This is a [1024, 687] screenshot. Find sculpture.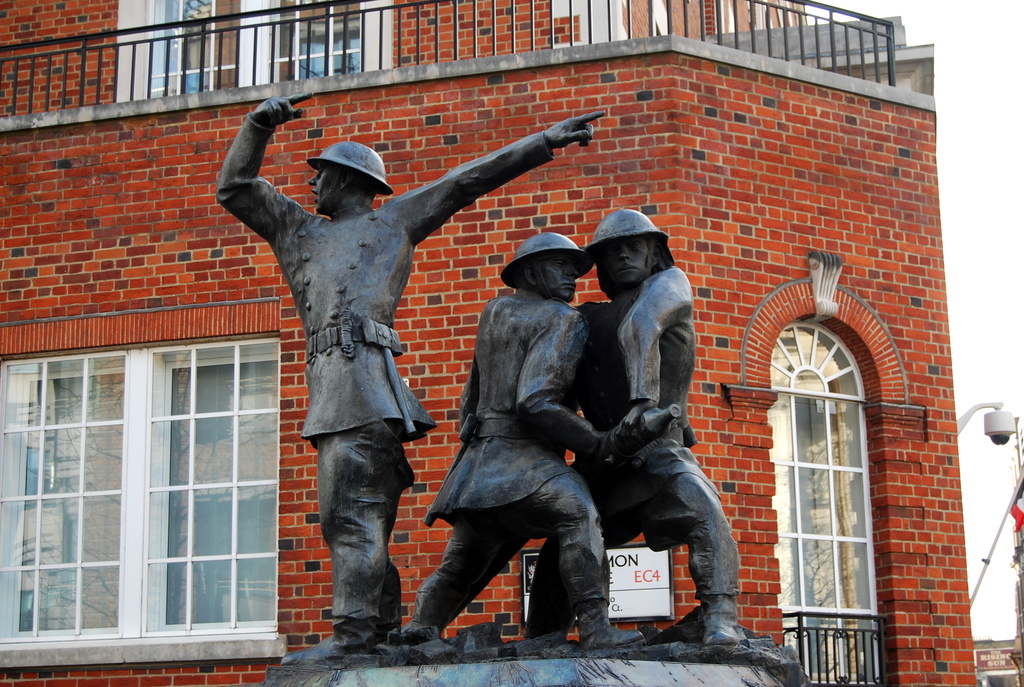
Bounding box: [x1=388, y1=203, x2=785, y2=645].
